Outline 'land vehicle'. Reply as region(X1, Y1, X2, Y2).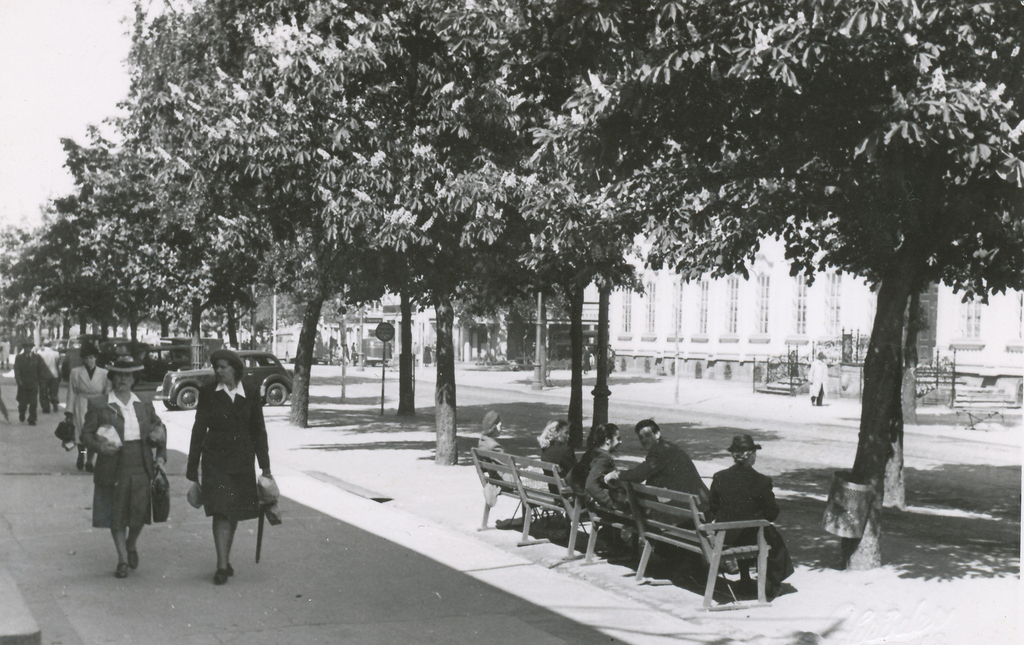
region(45, 338, 68, 358).
